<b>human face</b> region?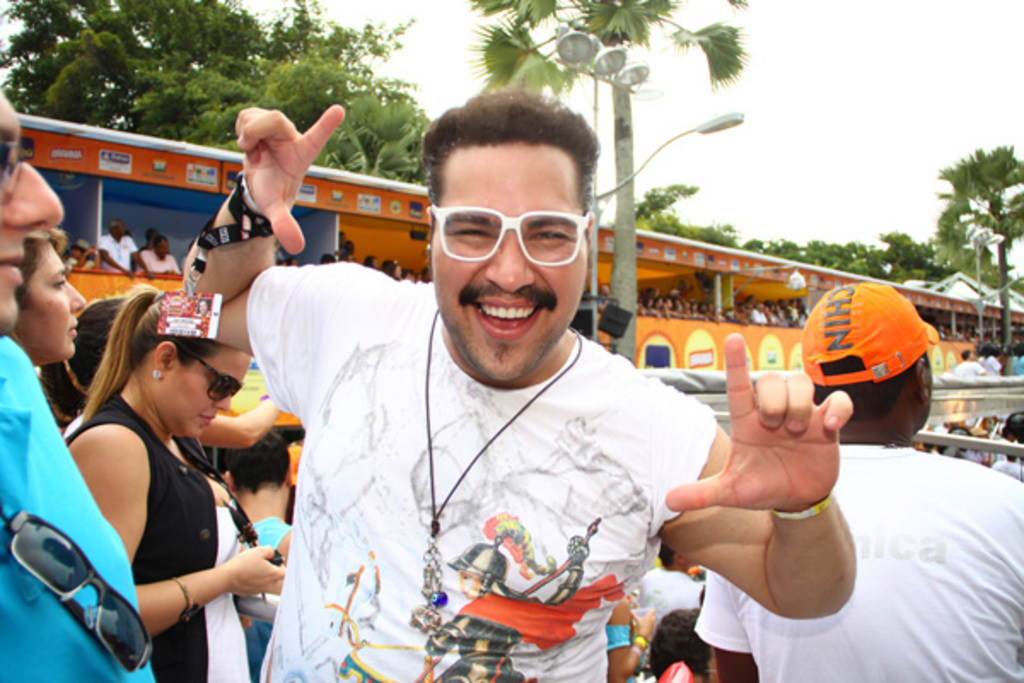
BBox(166, 340, 251, 437)
